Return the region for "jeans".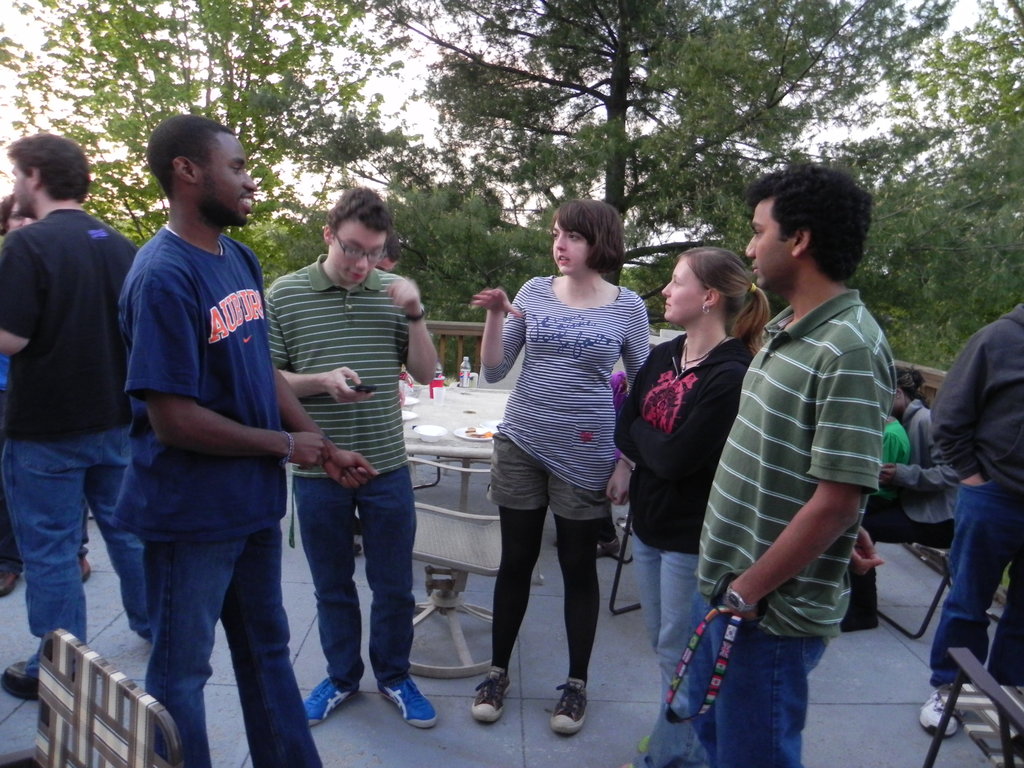
rect(0, 428, 152, 681).
